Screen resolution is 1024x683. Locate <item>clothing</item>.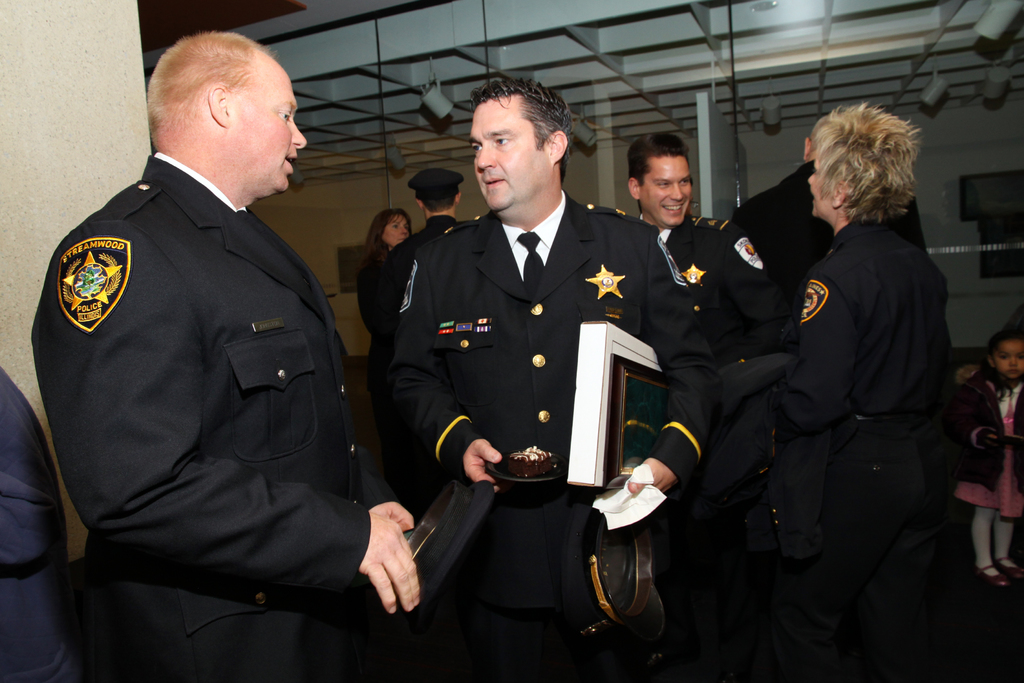
bbox=(375, 210, 458, 509).
